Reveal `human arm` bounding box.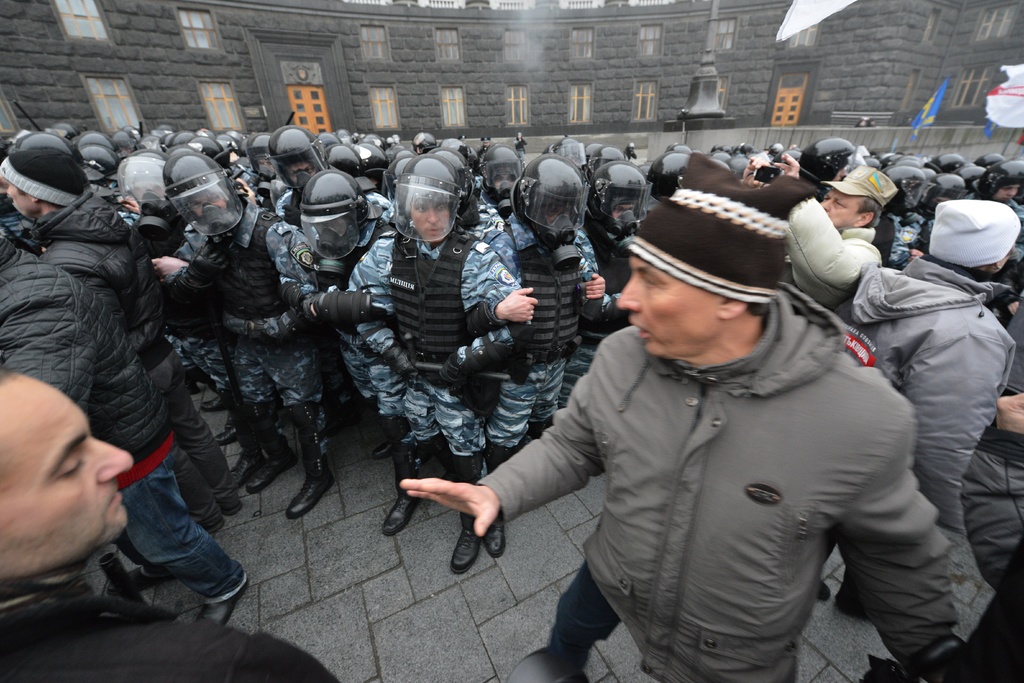
Revealed: {"x1": 567, "y1": 219, "x2": 613, "y2": 324}.
